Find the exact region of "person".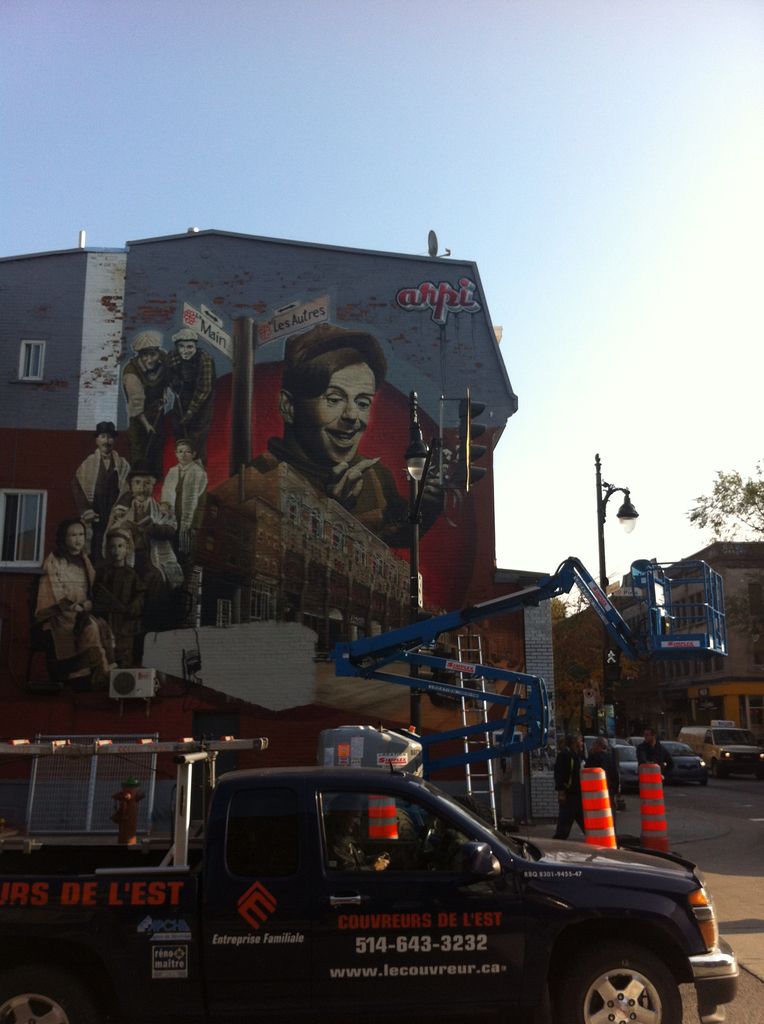
Exact region: box=[72, 417, 129, 518].
